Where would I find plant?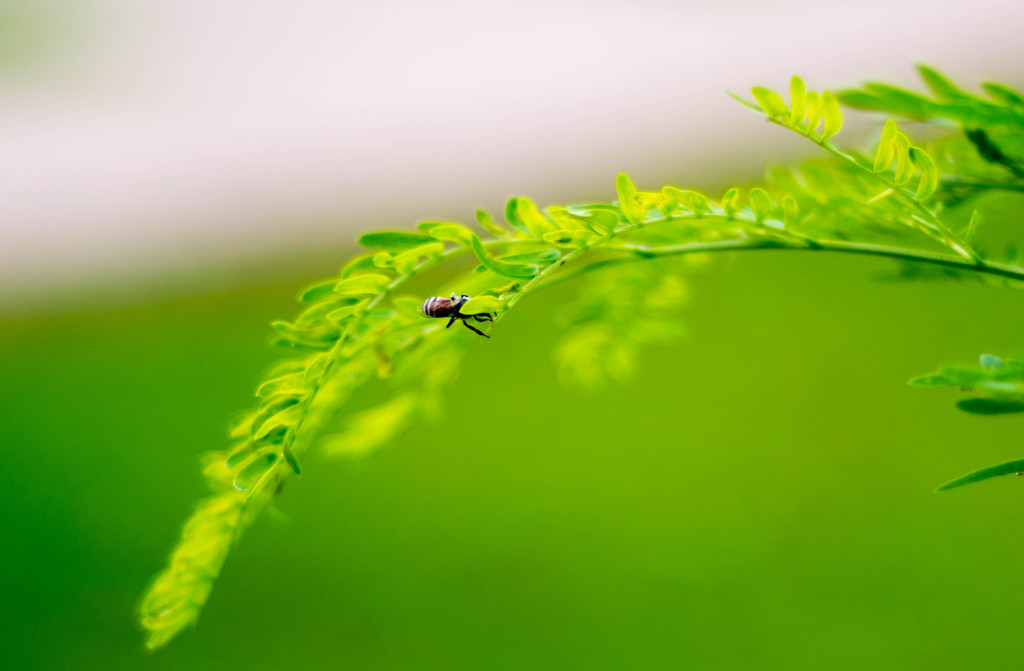
At [x1=68, y1=37, x2=1023, y2=669].
